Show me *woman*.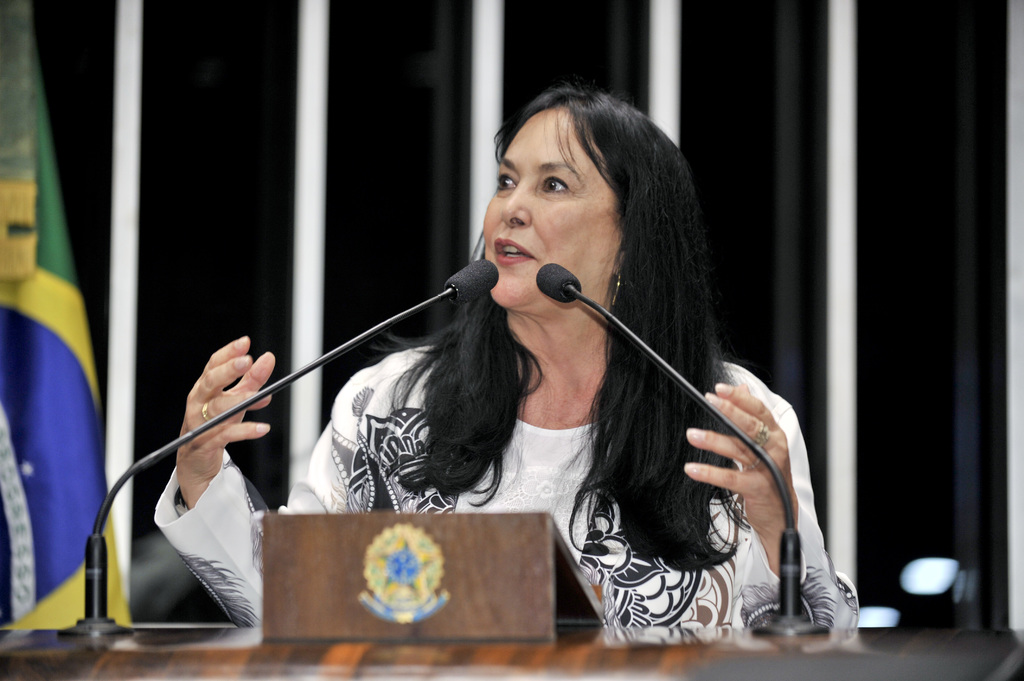
*woman* is here: (207,83,860,654).
